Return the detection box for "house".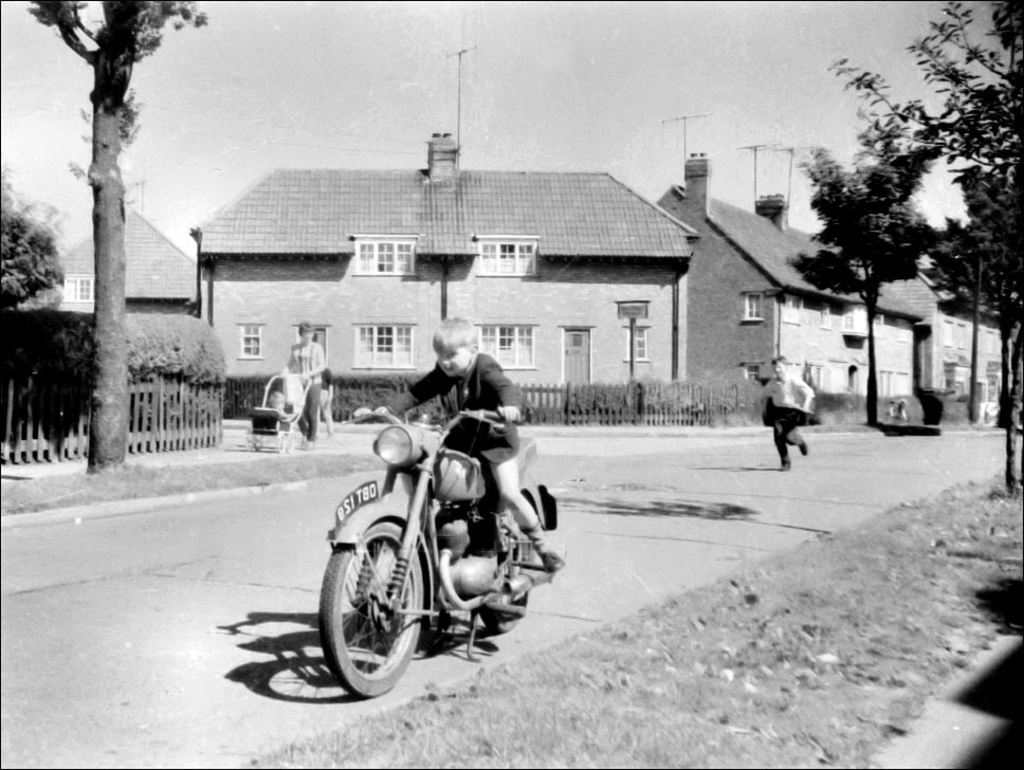
60 209 199 318.
